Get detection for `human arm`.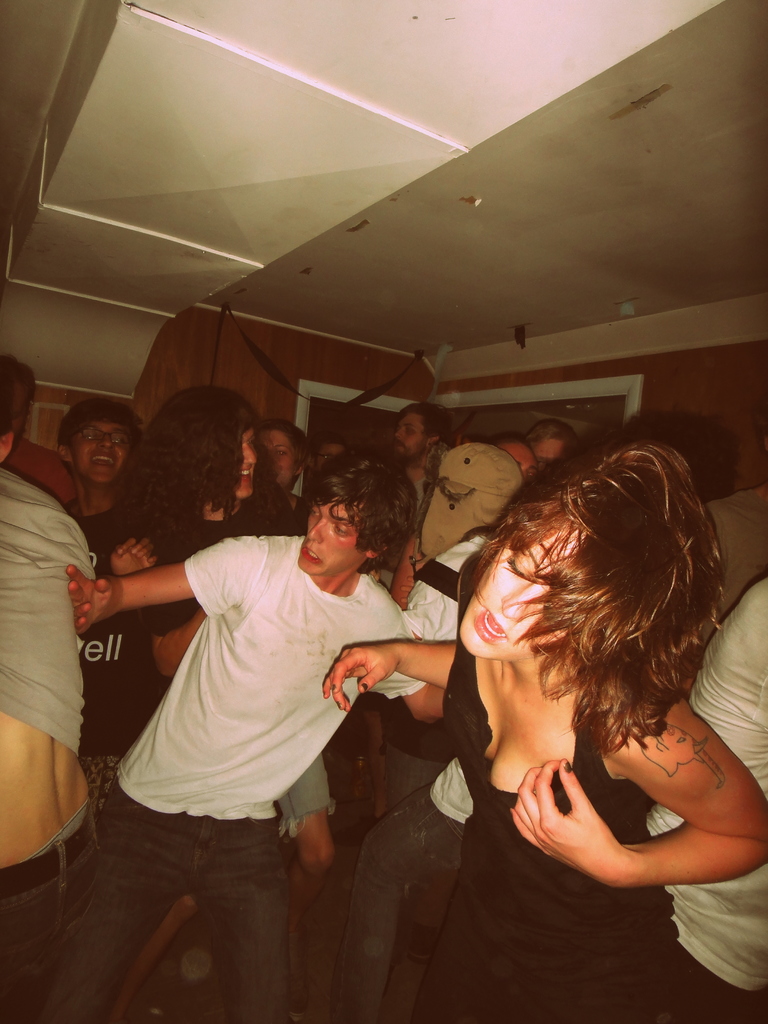
Detection: pyautogui.locateOnScreen(446, 666, 751, 912).
